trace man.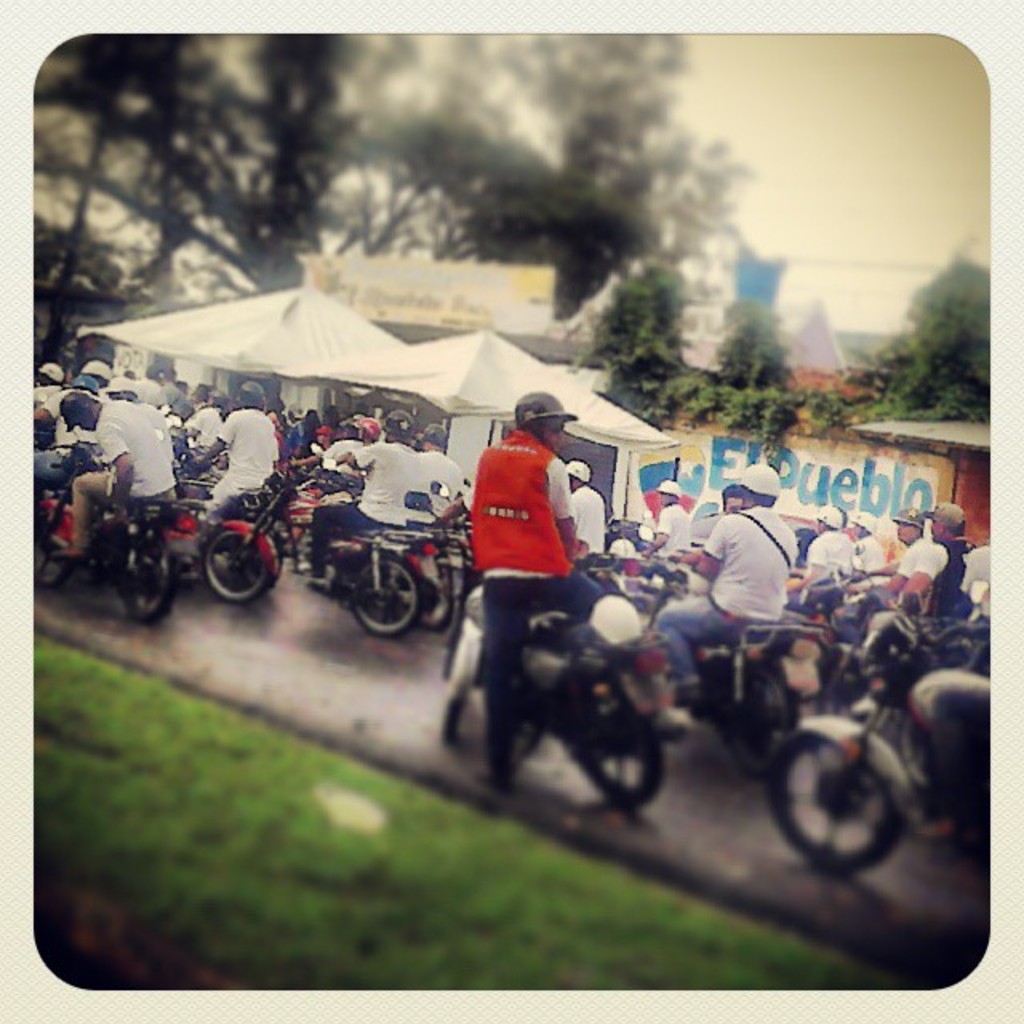
Traced to (left=413, top=430, right=469, bottom=518).
